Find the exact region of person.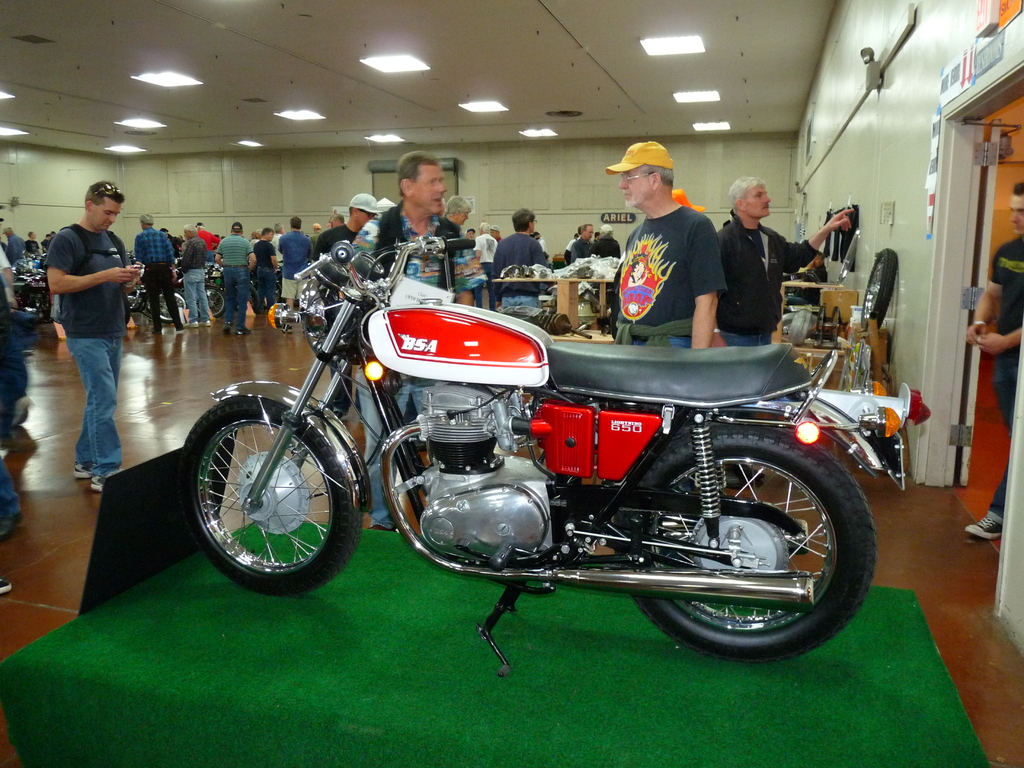
Exact region: region(964, 182, 1023, 541).
